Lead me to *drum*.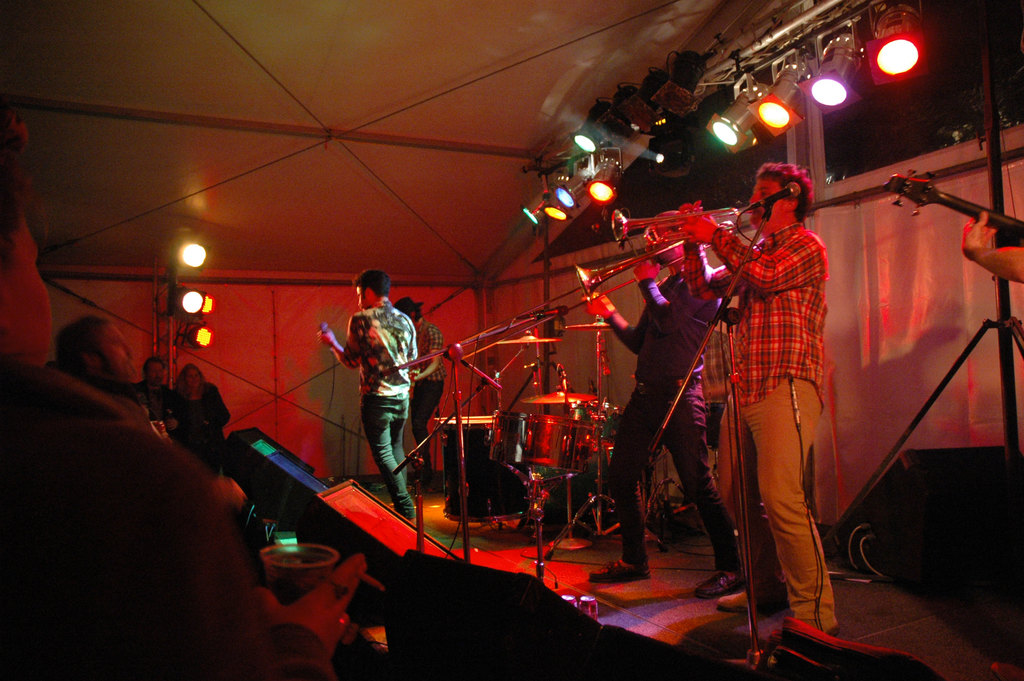
Lead to left=440, top=413, right=525, bottom=523.
